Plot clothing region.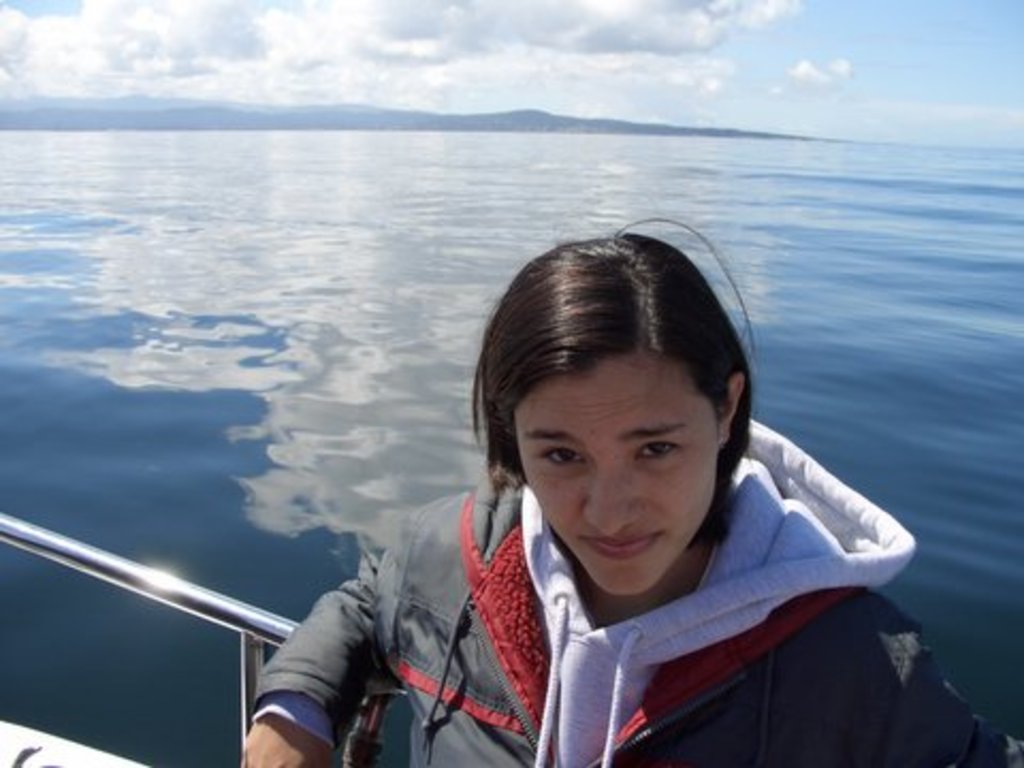
Plotted at (x1=260, y1=407, x2=1018, y2=766).
